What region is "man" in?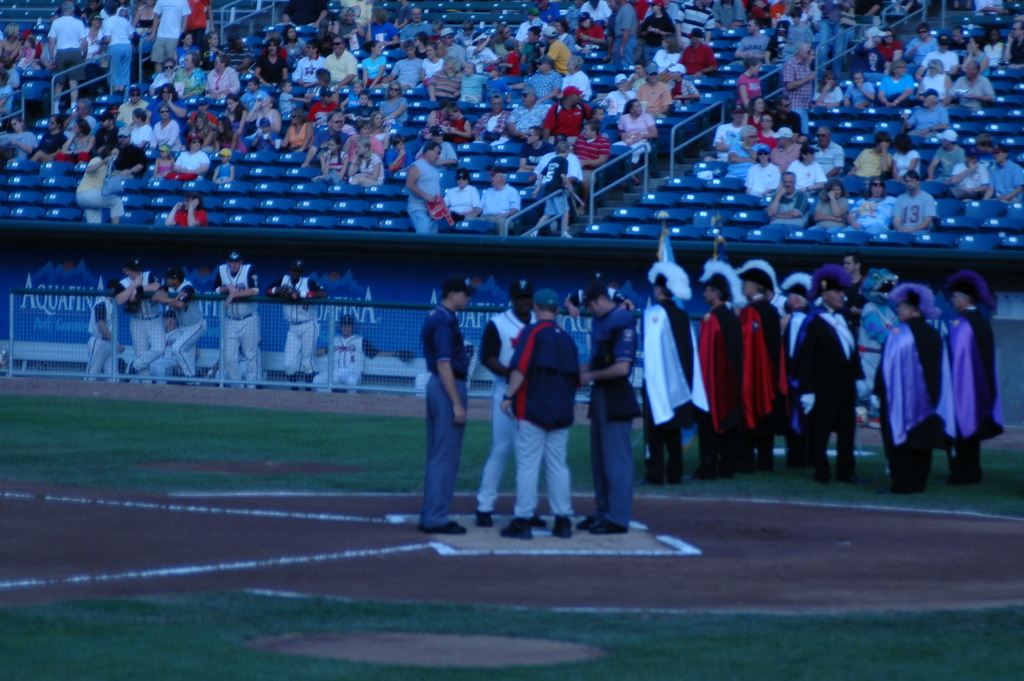
[467, 277, 541, 530].
